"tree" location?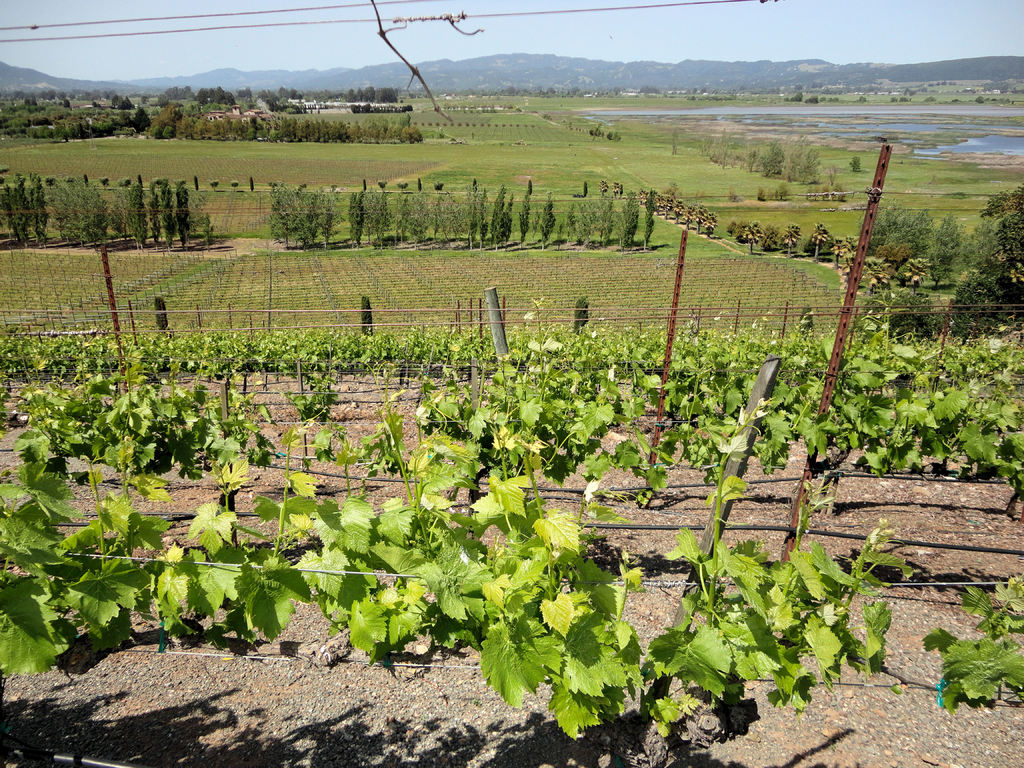
612/179/627/202
